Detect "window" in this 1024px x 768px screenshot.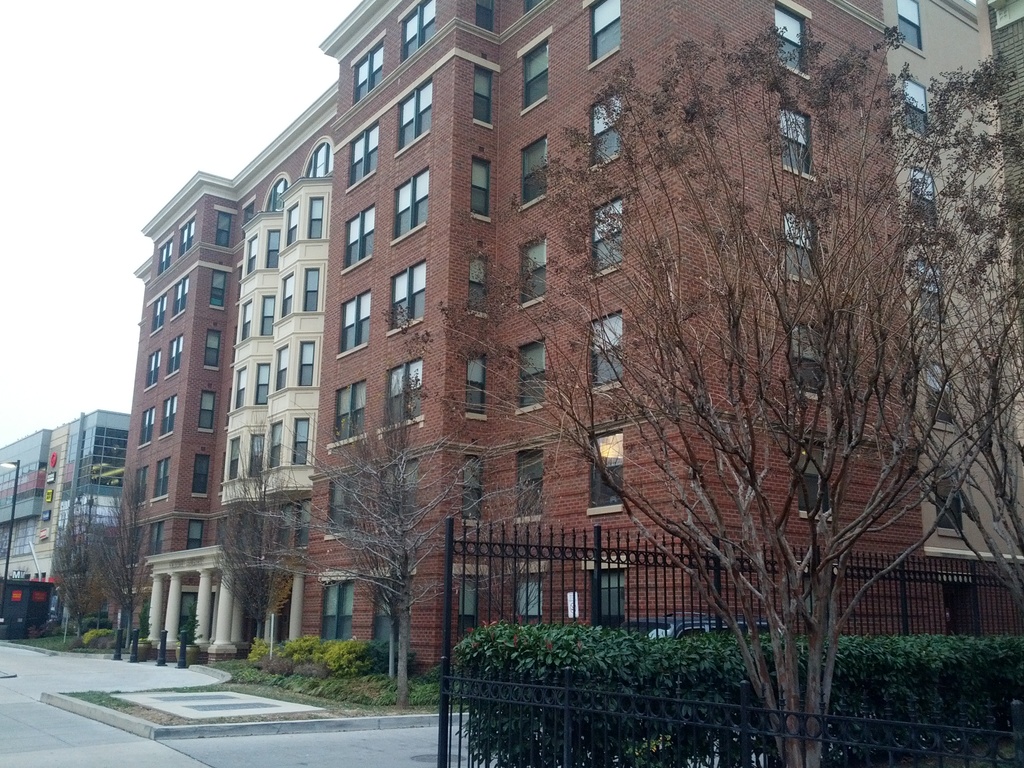
Detection: (x1=789, y1=212, x2=820, y2=288).
